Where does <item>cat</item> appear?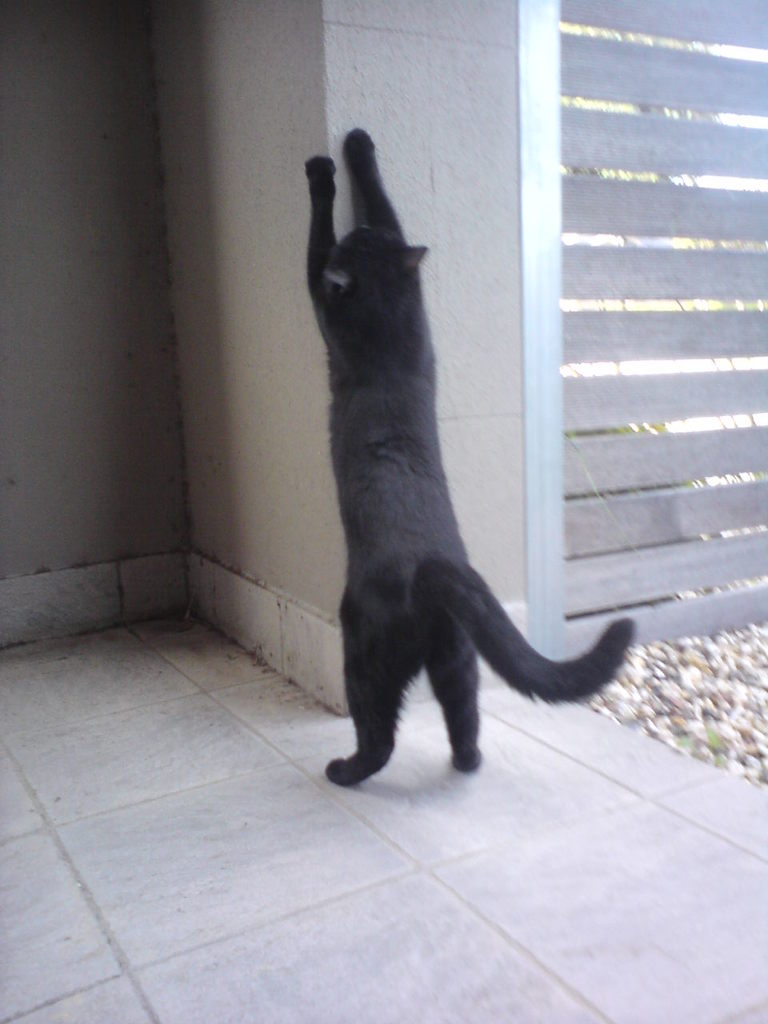
Appears at region(294, 117, 626, 788).
